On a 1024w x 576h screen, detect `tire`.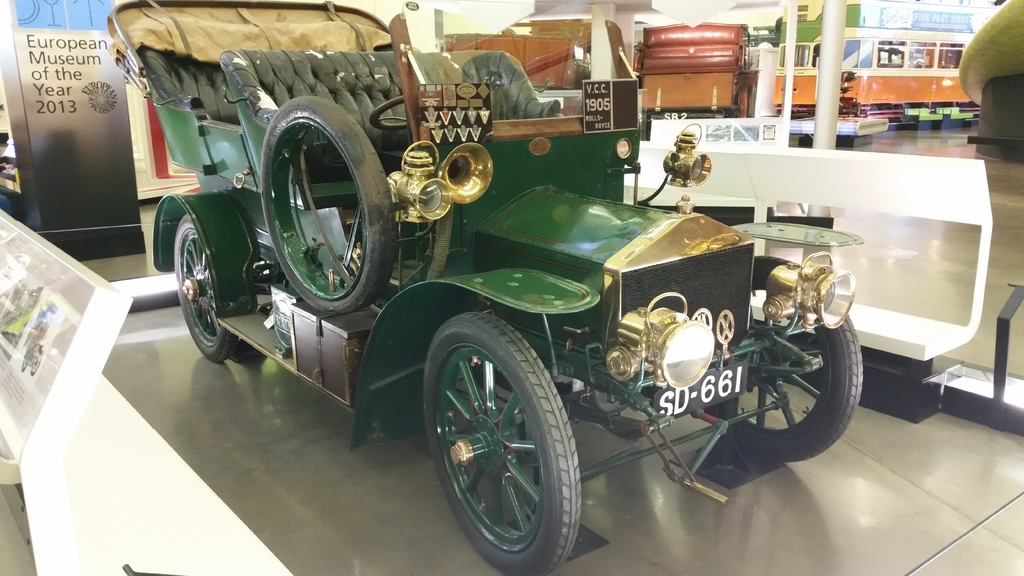
[32, 351, 44, 374].
